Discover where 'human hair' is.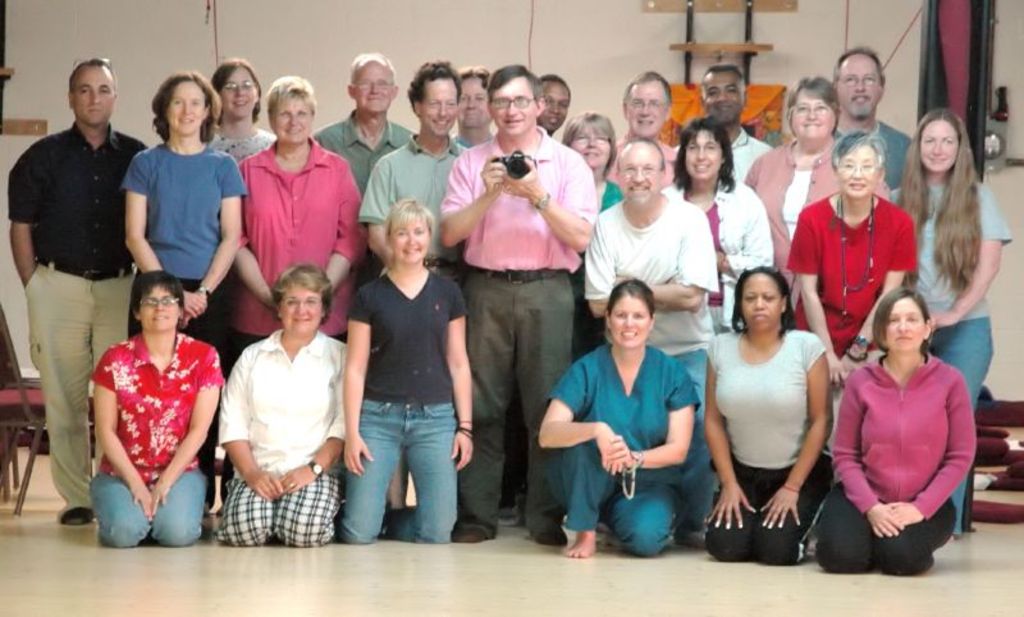
Discovered at 403, 56, 463, 100.
